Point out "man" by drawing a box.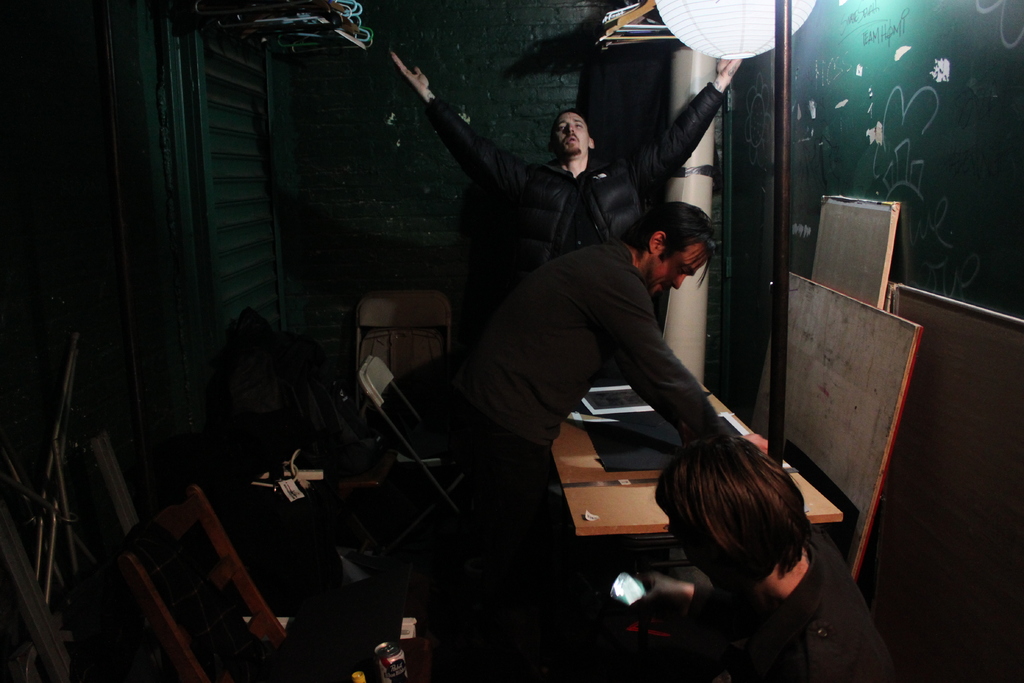
bbox=(453, 197, 771, 682).
